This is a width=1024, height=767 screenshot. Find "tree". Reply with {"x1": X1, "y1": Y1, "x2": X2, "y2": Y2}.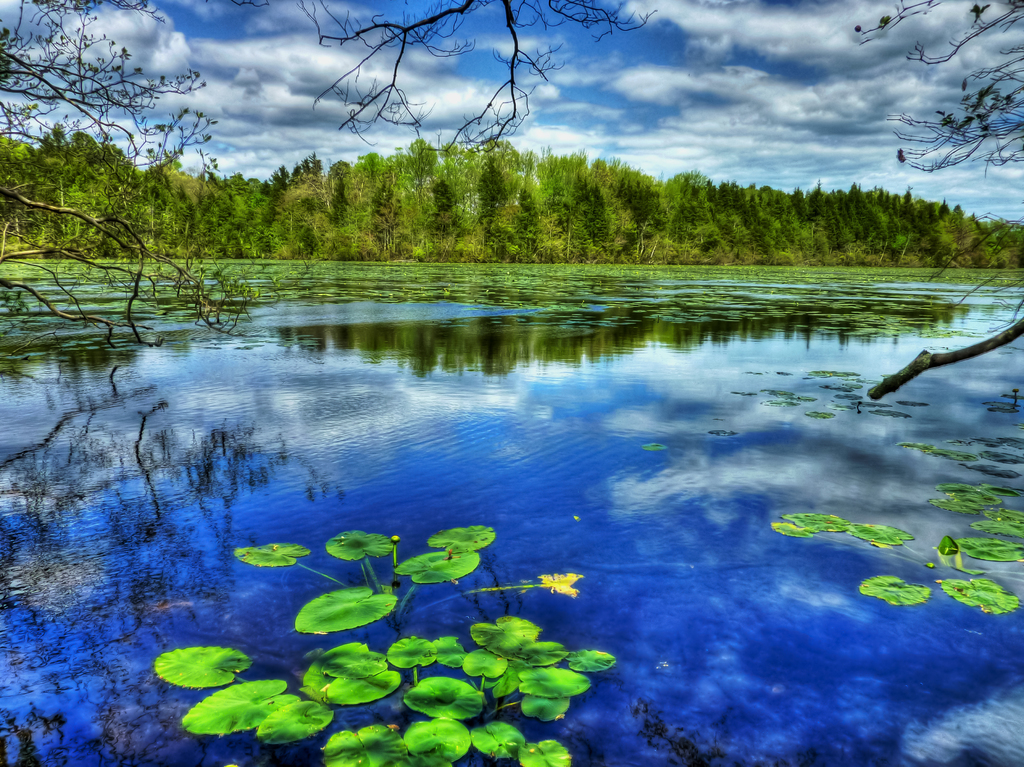
{"x1": 0, "y1": 0, "x2": 253, "y2": 349}.
